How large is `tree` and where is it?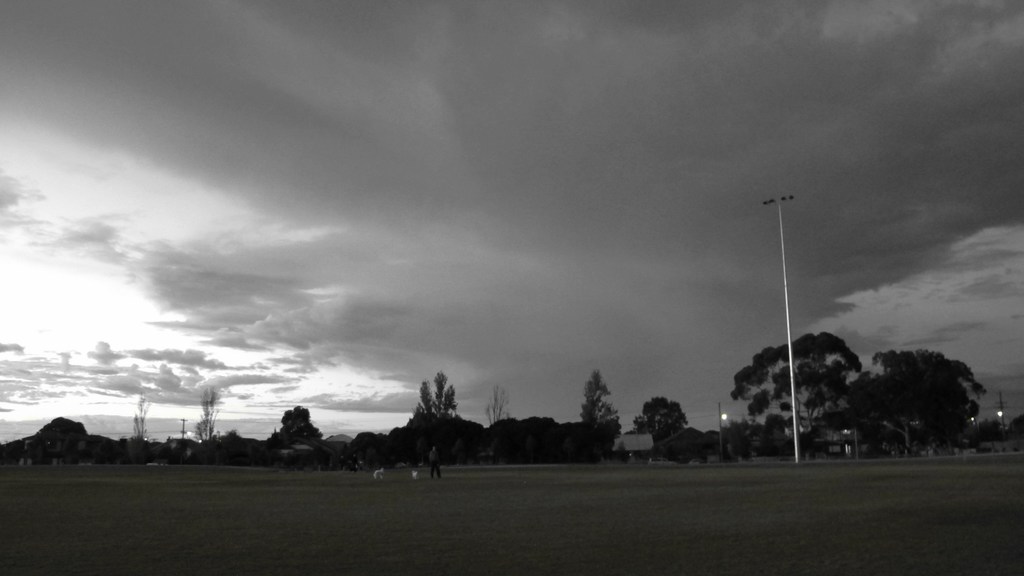
Bounding box: [left=574, top=365, right=621, bottom=466].
